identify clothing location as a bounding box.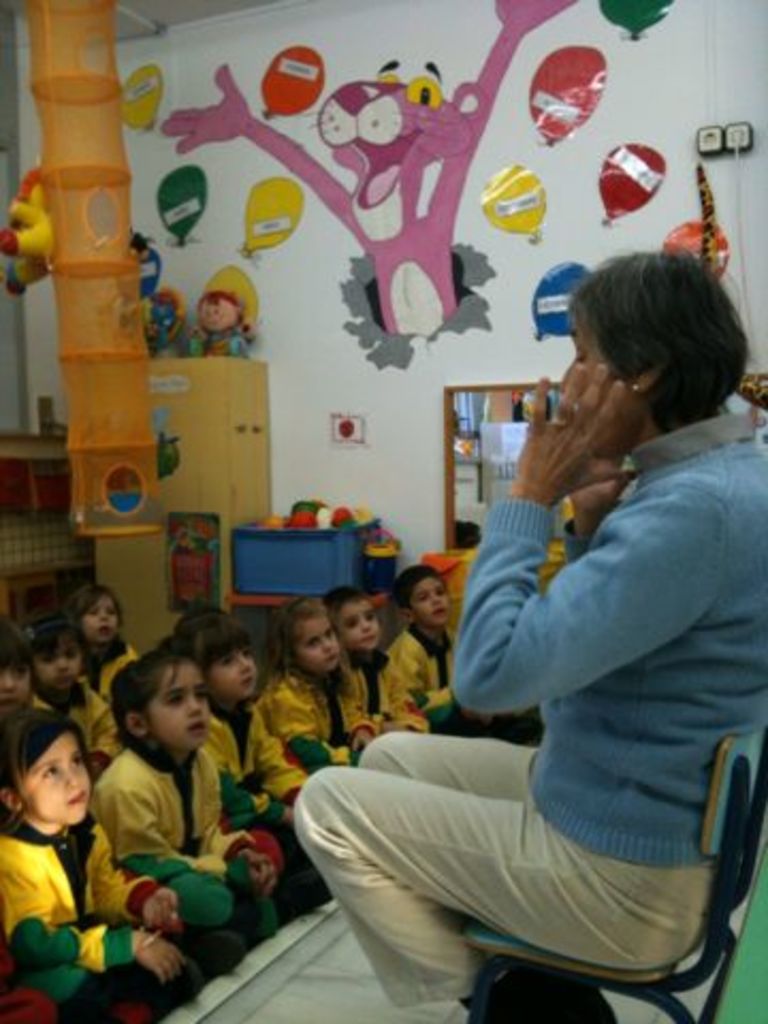
28 685 117 764.
